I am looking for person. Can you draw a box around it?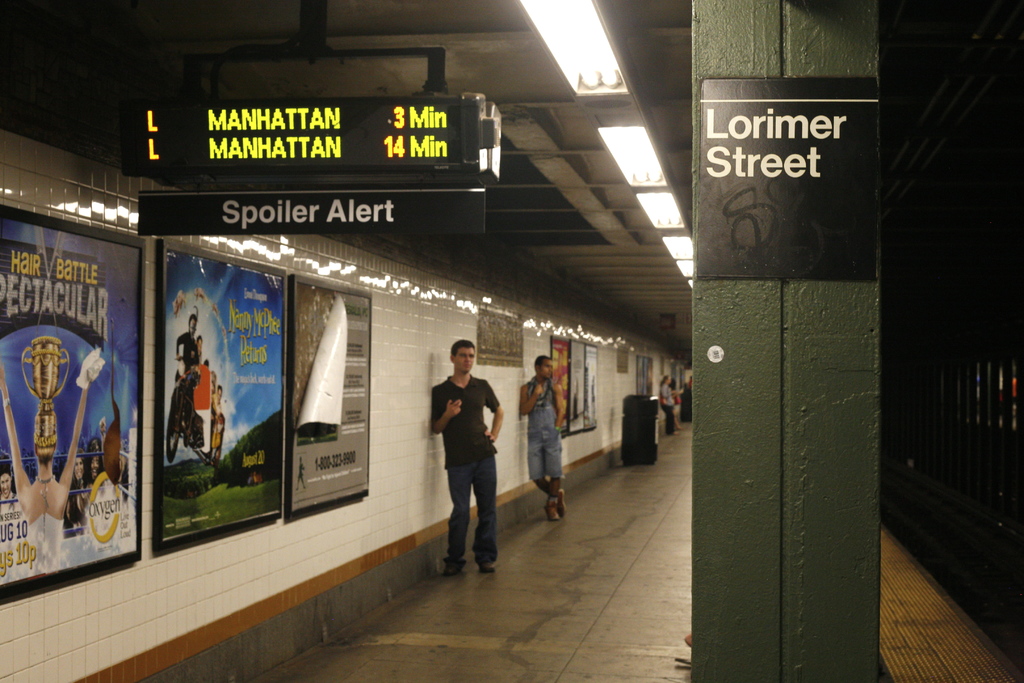
Sure, the bounding box is 0:361:89:580.
